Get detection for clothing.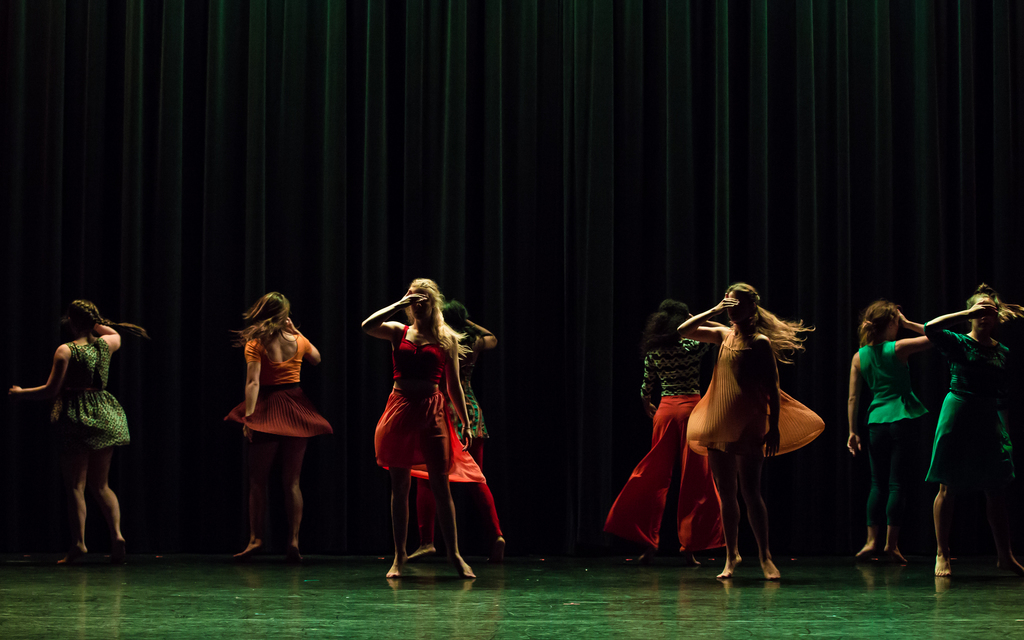
Detection: x1=220, y1=317, x2=353, y2=452.
